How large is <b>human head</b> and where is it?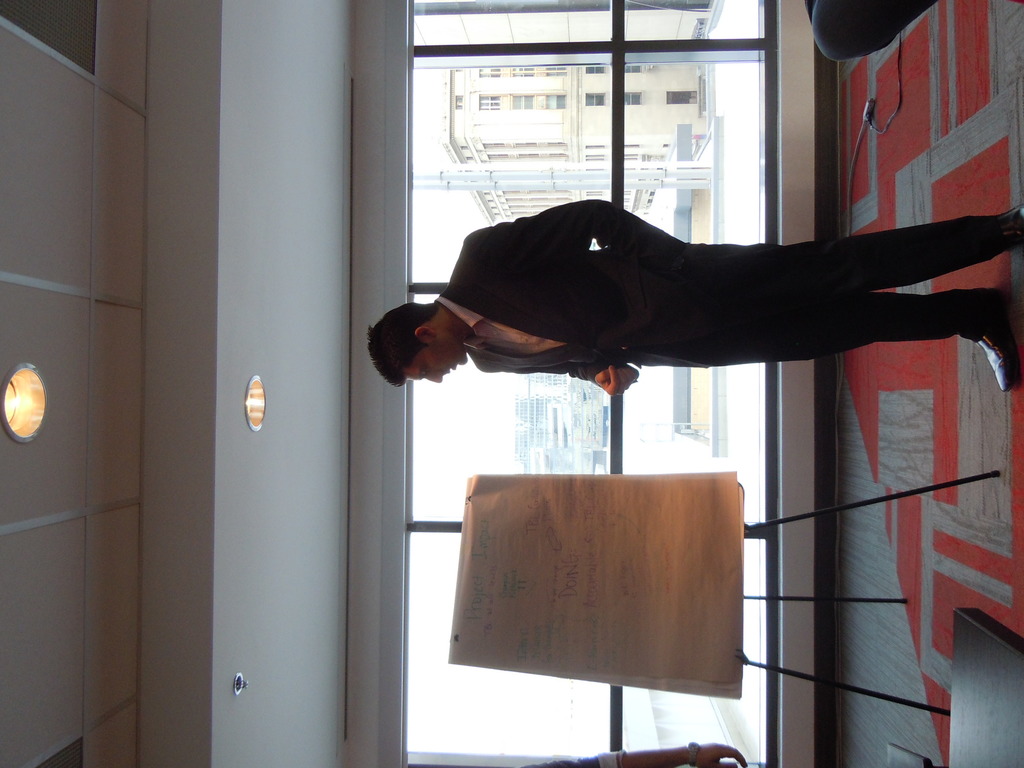
Bounding box: Rect(385, 285, 480, 378).
